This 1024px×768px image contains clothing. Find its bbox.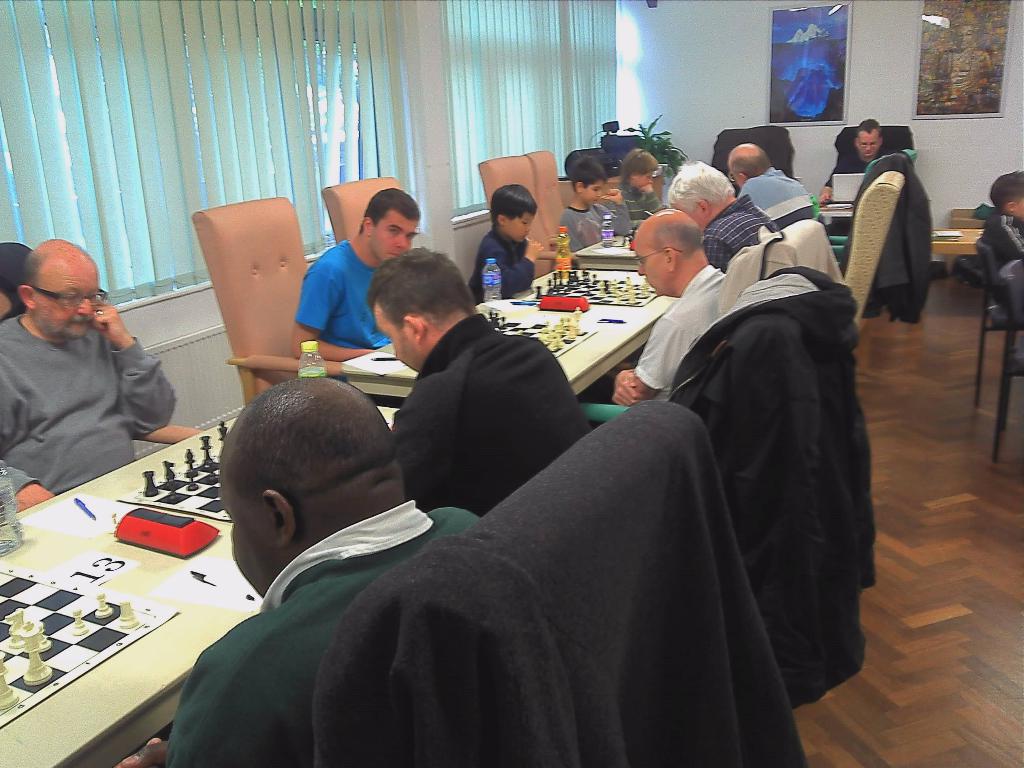
Rect(639, 250, 758, 390).
